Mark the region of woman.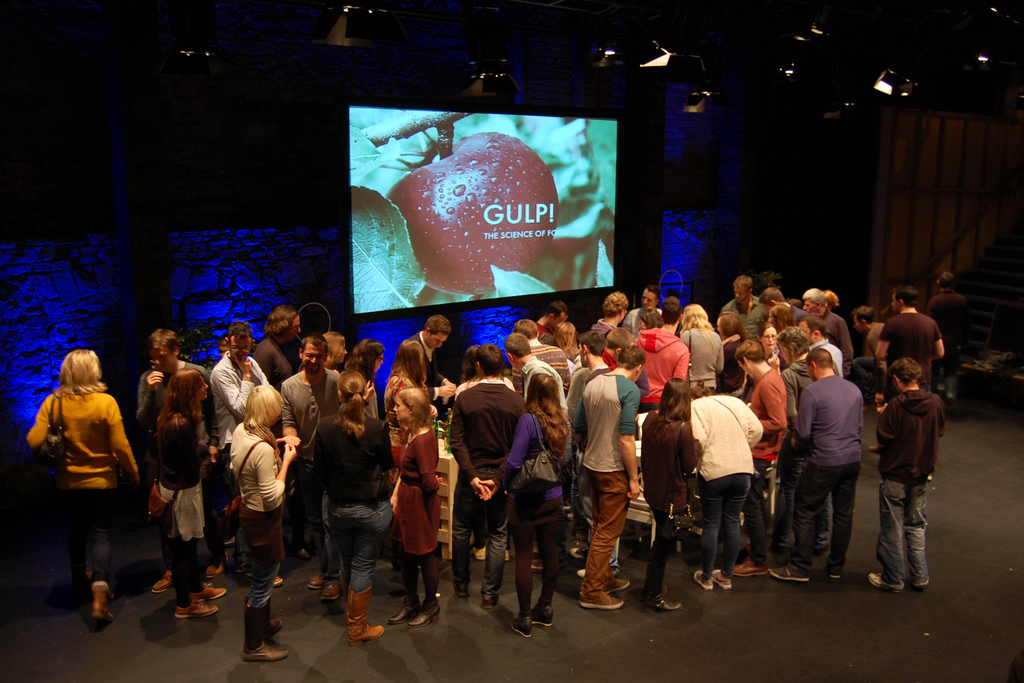
Region: [x1=501, y1=371, x2=573, y2=640].
